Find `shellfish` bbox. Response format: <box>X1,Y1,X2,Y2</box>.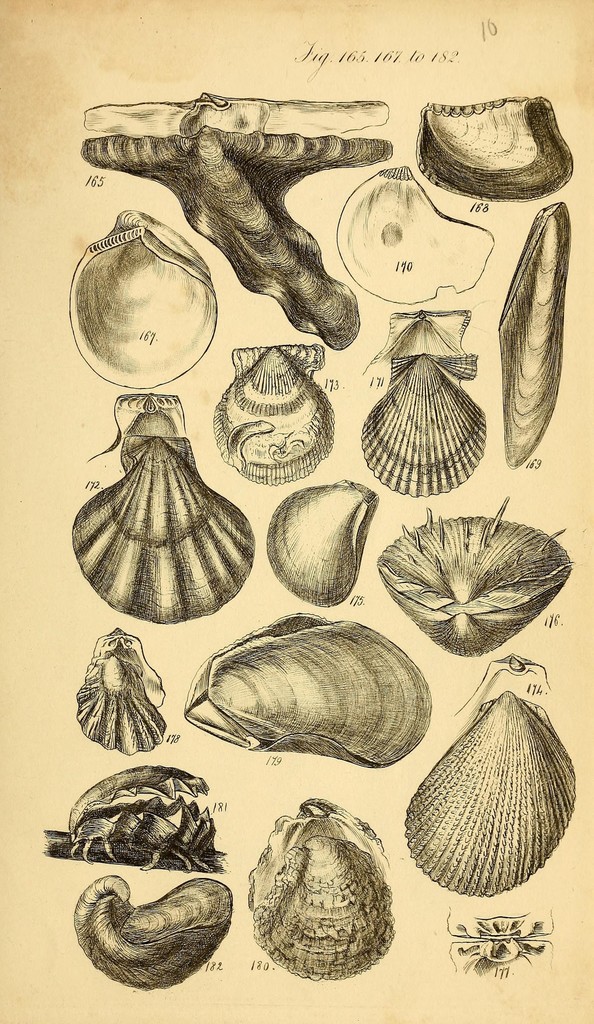
<box>396,655,578,899</box>.
